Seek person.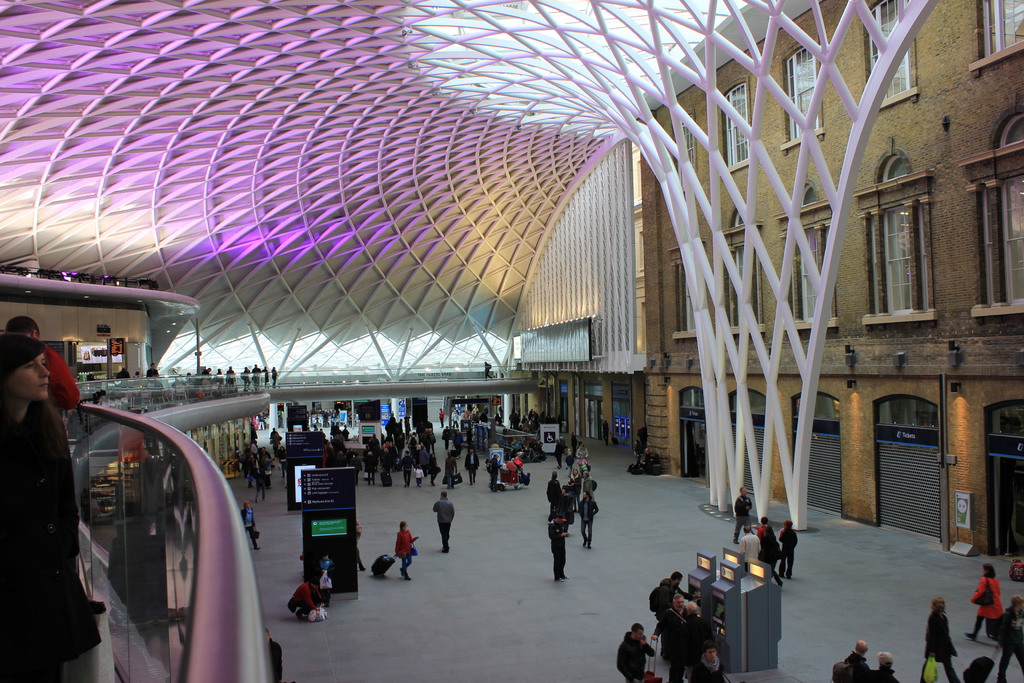
(left=968, top=565, right=1003, bottom=638).
